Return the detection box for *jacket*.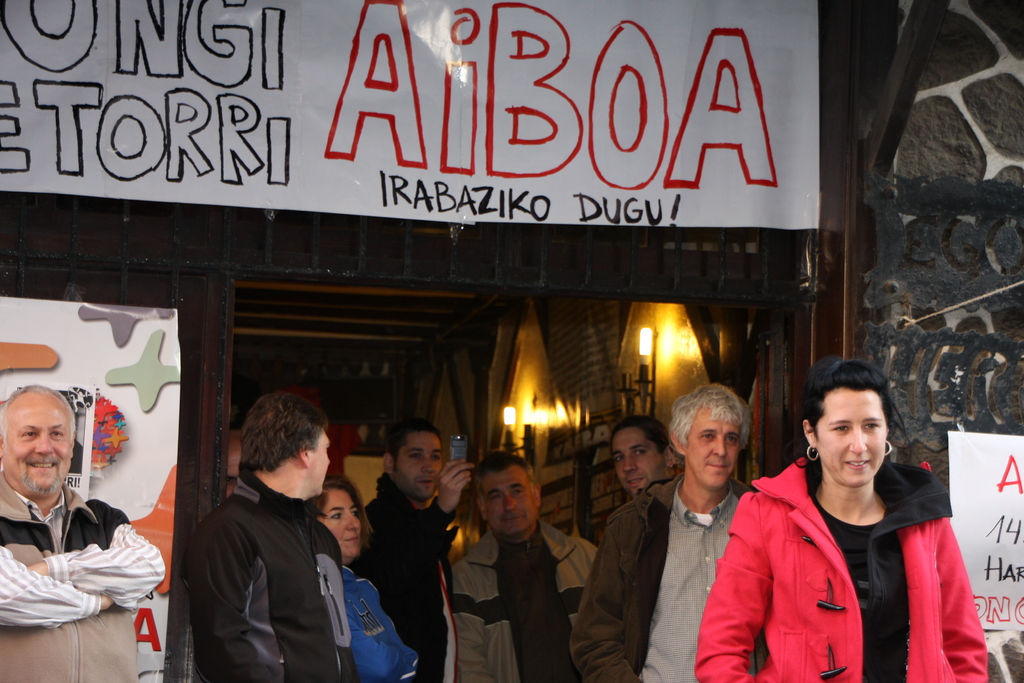
region(573, 473, 747, 682).
